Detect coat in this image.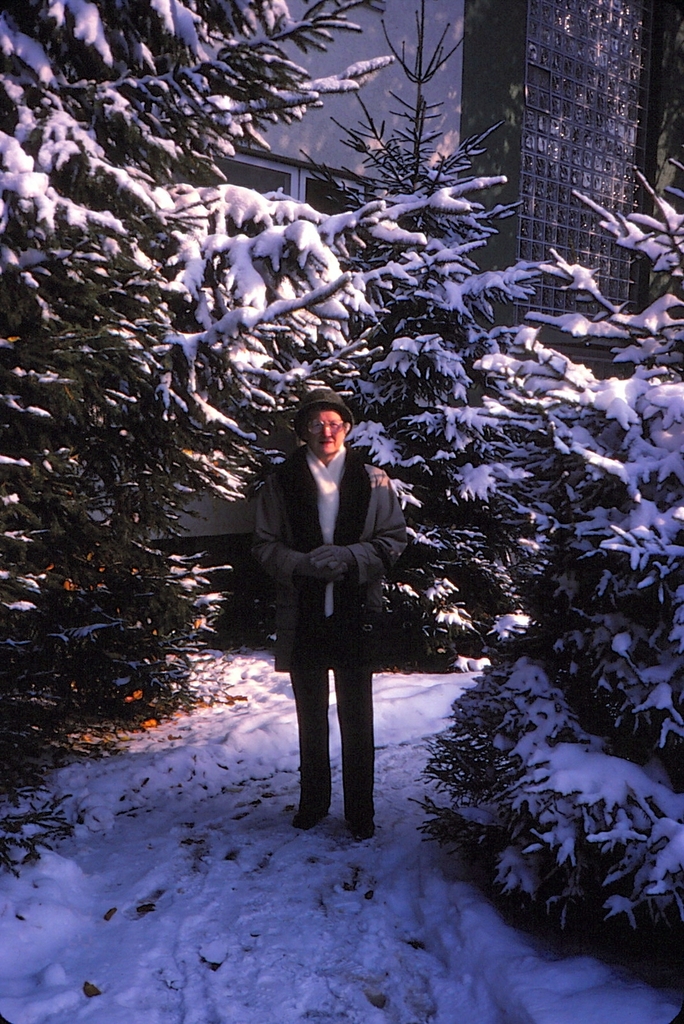
Detection: 247:426:429:646.
